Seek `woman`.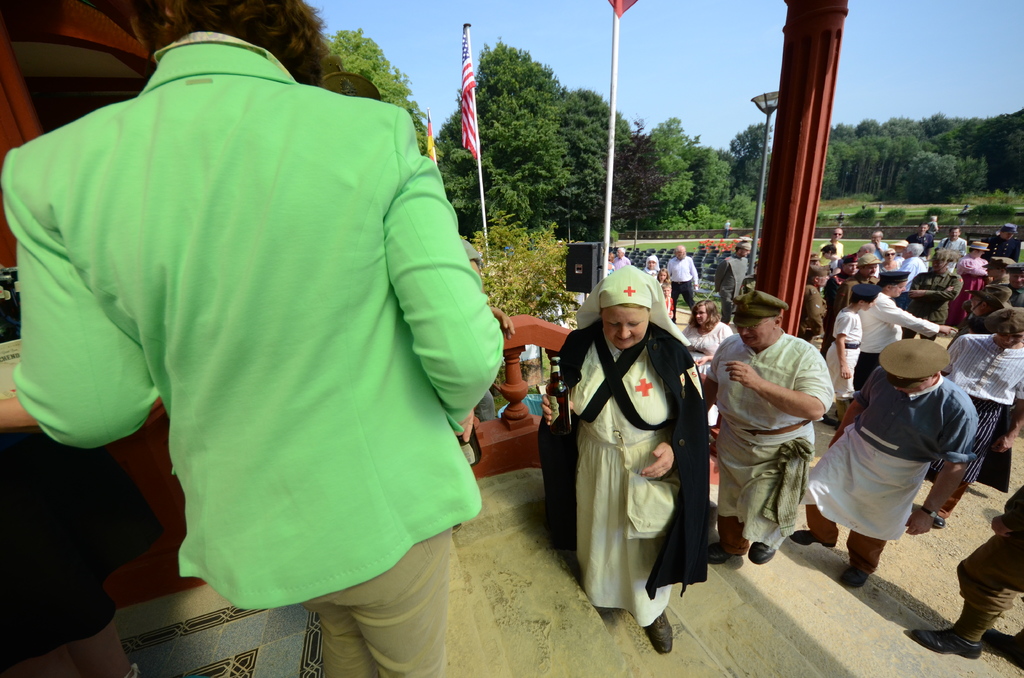
bbox=(683, 302, 737, 373).
